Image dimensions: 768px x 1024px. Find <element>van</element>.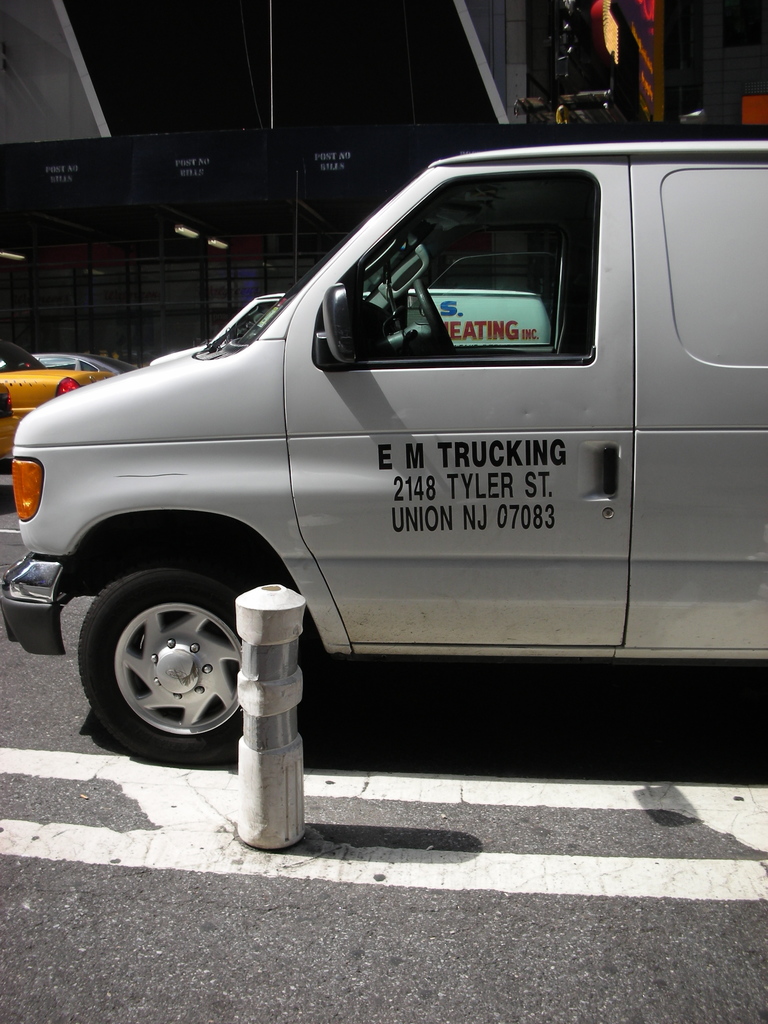
{"x1": 0, "y1": 141, "x2": 767, "y2": 764}.
